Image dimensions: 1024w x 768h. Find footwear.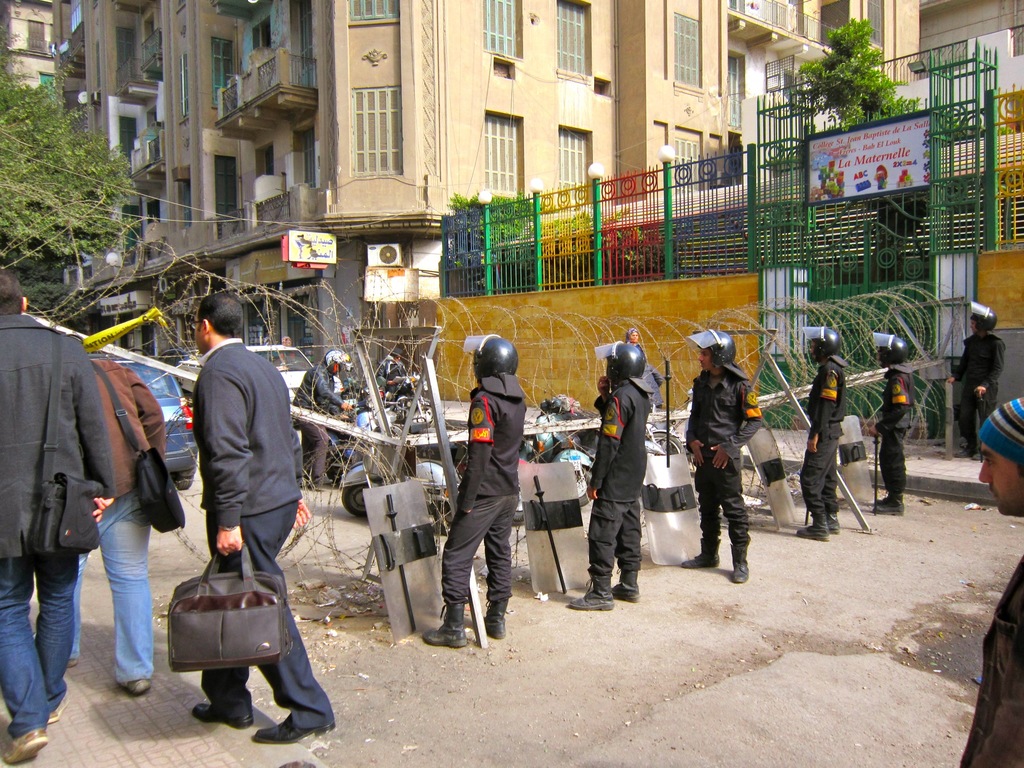
[left=122, top=676, right=151, bottom=694].
